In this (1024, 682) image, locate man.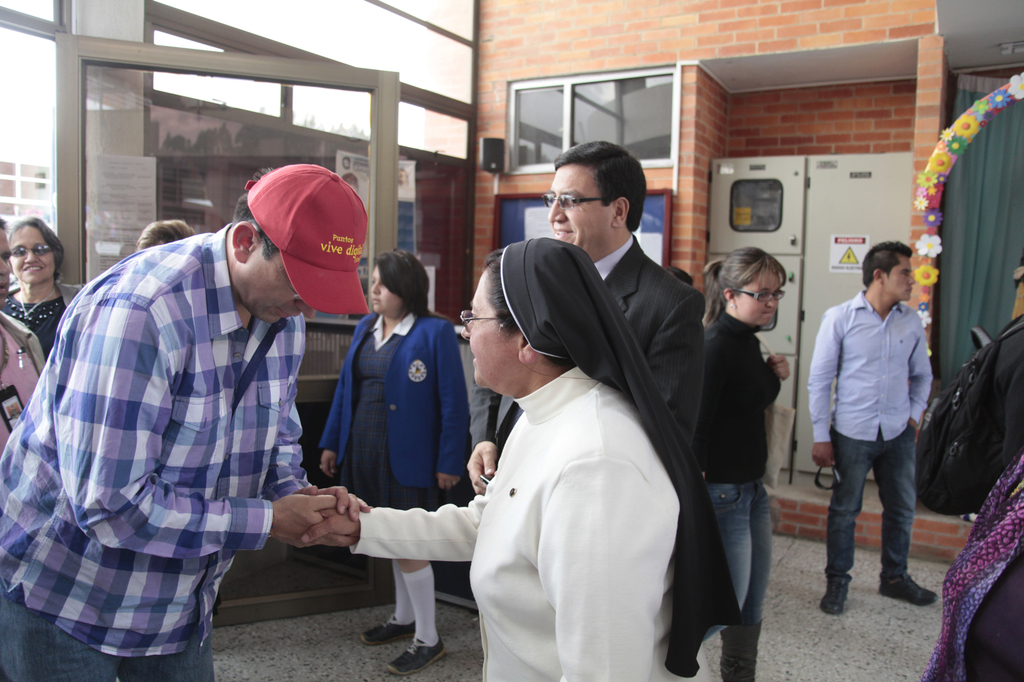
Bounding box: [left=0, top=214, right=56, bottom=480].
